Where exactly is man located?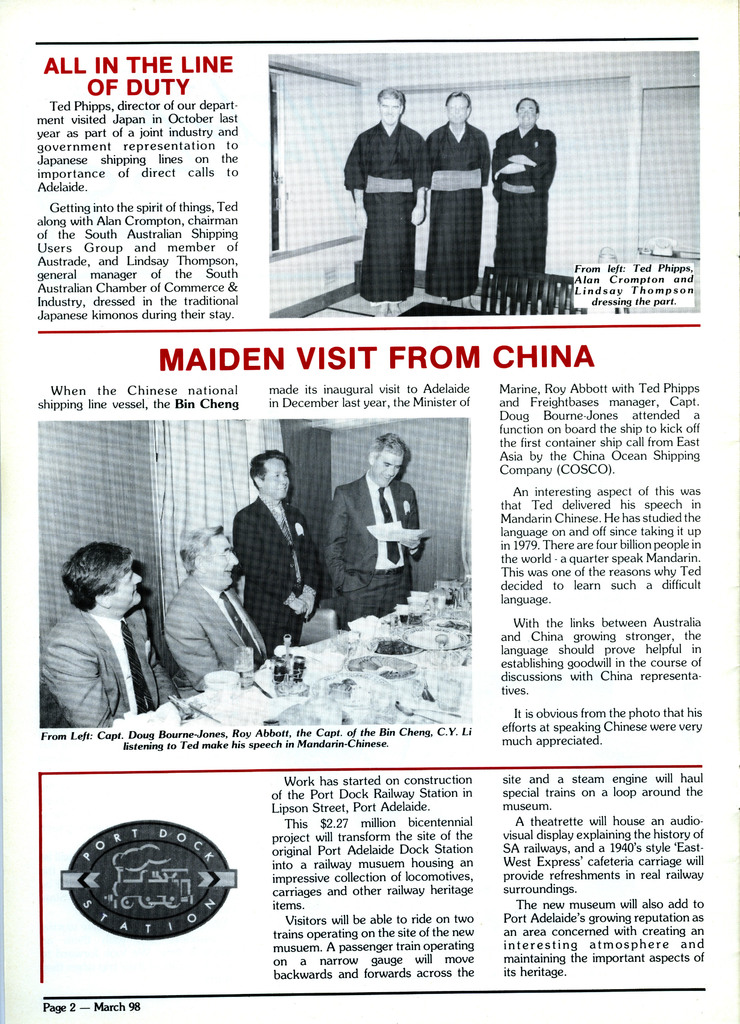
Its bounding box is [150,512,258,678].
